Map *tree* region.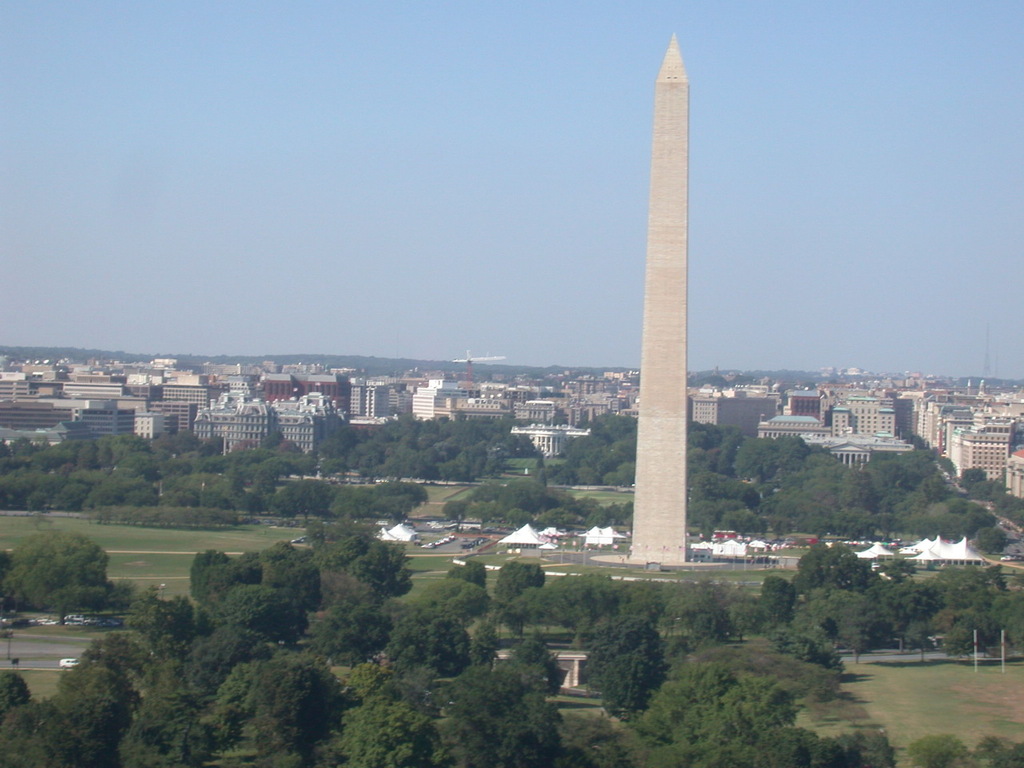
Mapped to box=[898, 735, 975, 767].
